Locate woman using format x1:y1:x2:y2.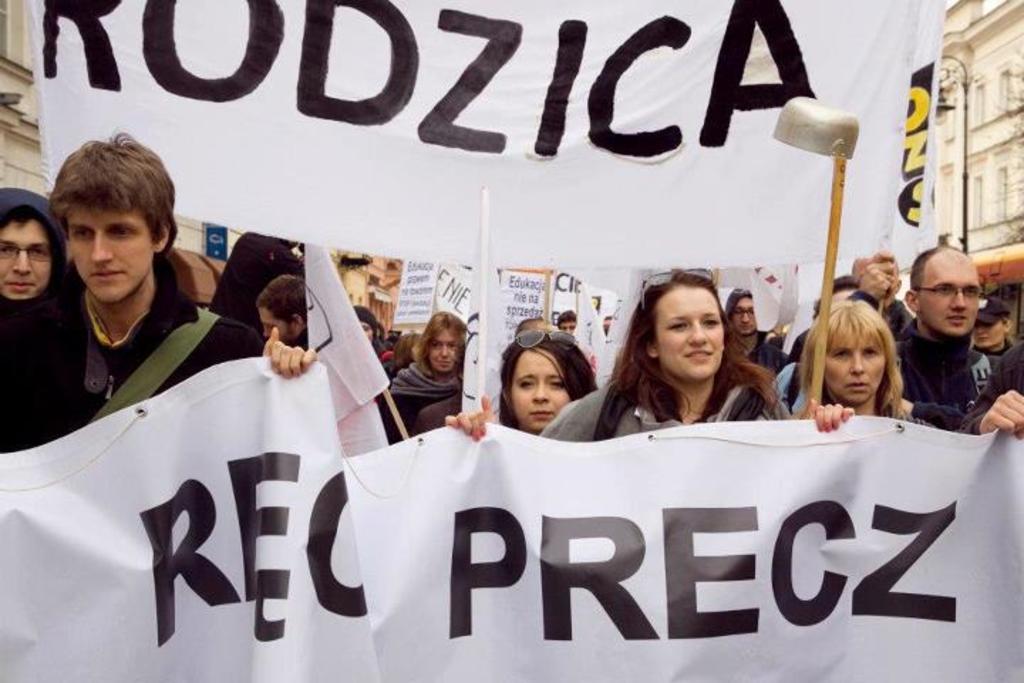
540:266:794:444.
